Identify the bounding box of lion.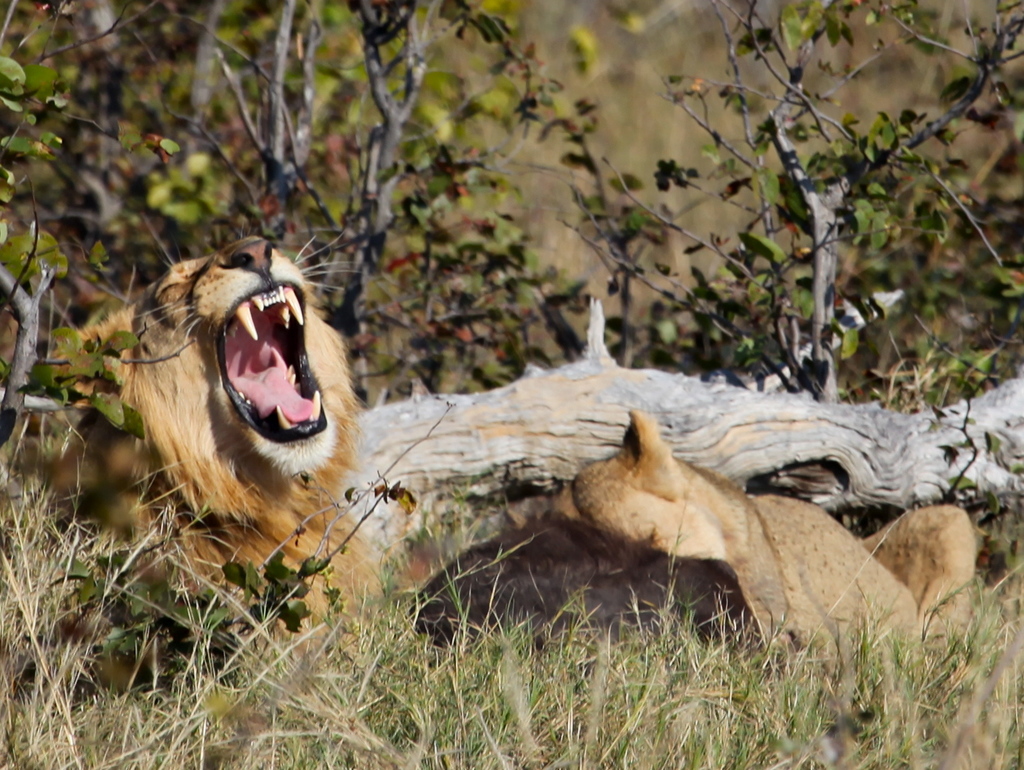
rect(43, 213, 396, 659).
